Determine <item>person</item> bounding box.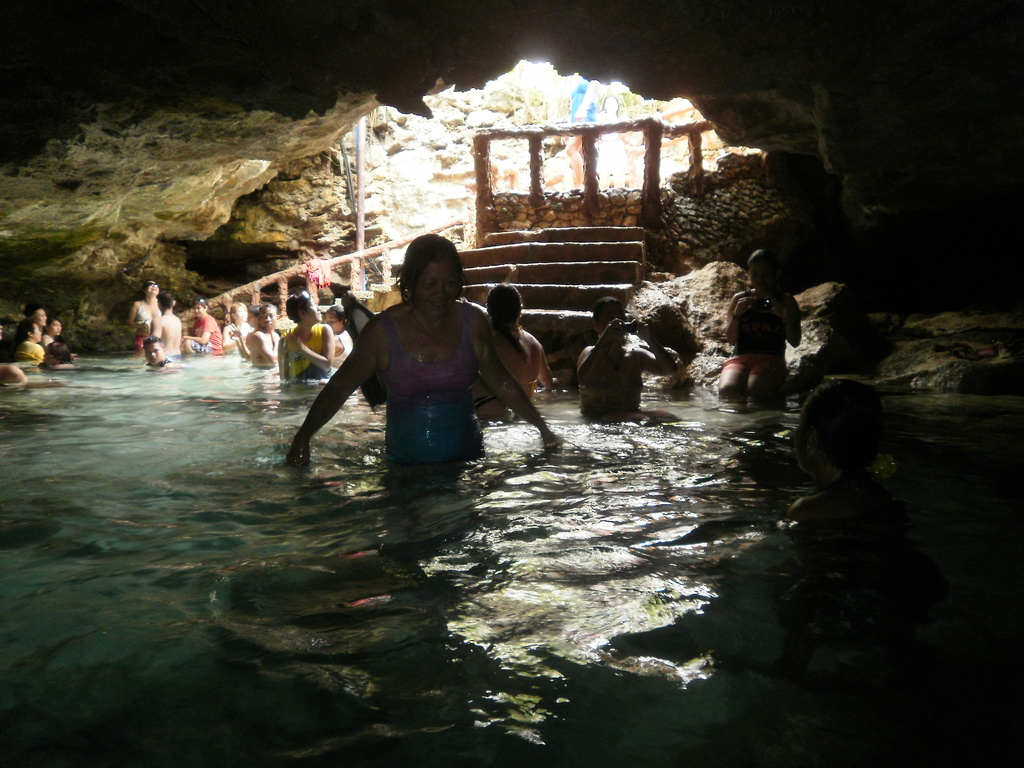
Determined: region(476, 282, 543, 421).
